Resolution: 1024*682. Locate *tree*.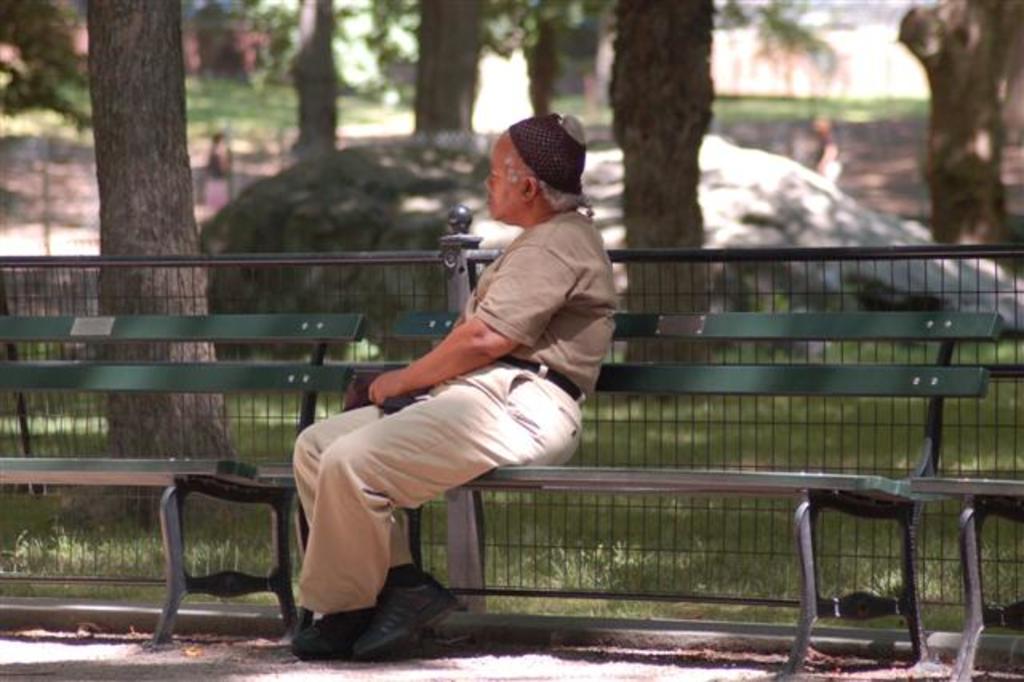
box=[413, 0, 486, 141].
